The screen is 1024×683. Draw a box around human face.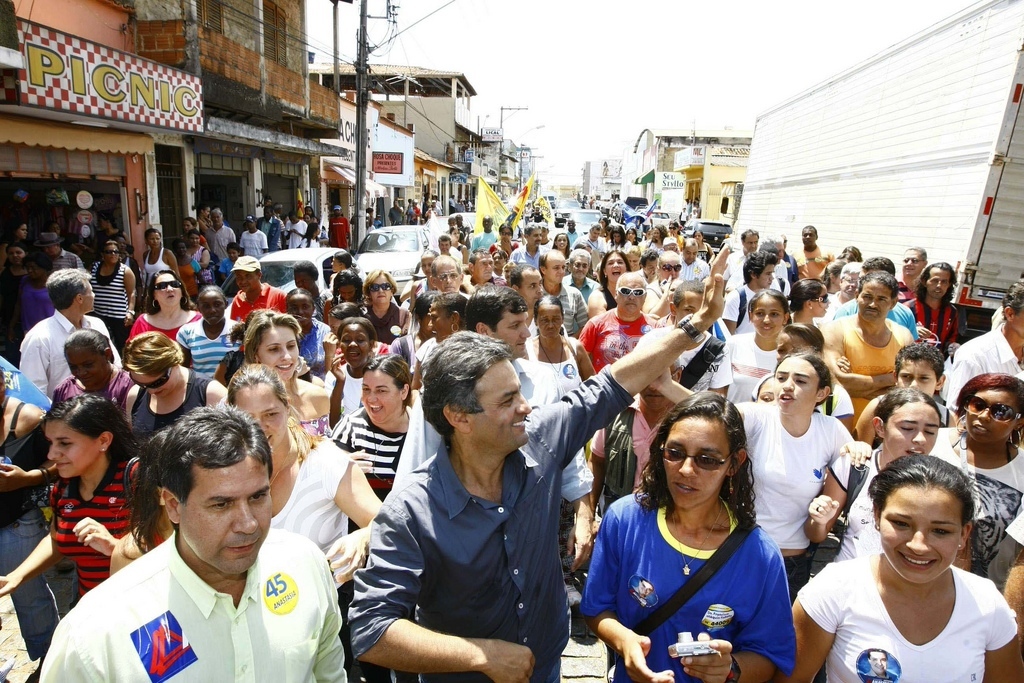
{"x1": 901, "y1": 360, "x2": 933, "y2": 399}.
